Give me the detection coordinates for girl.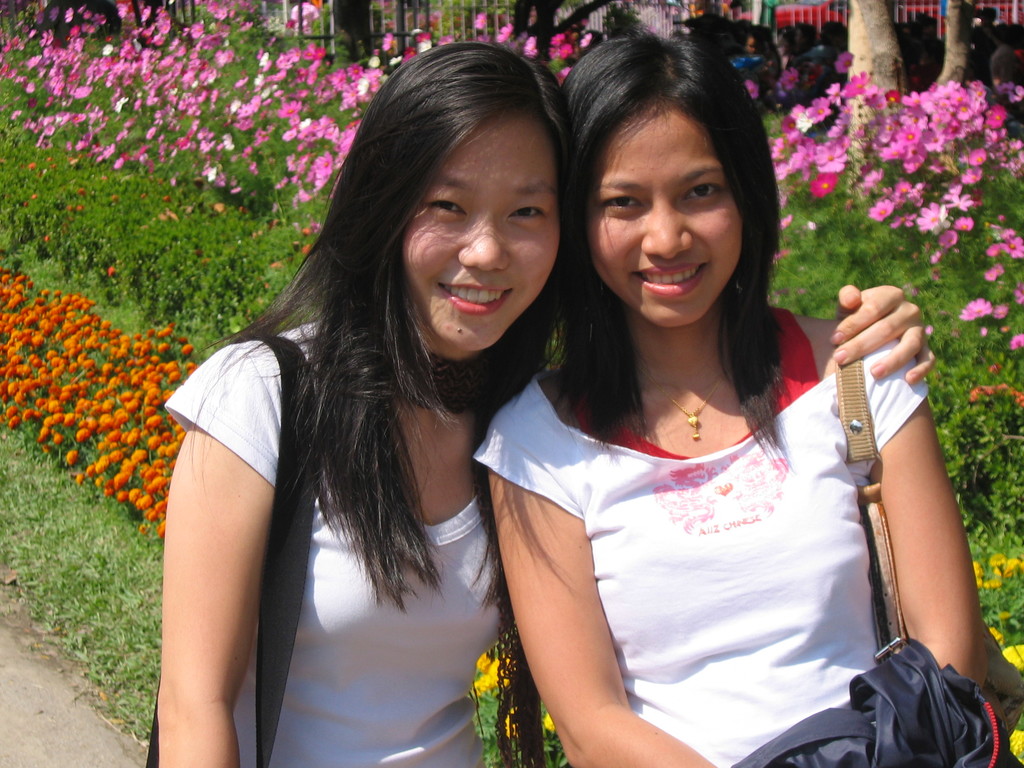
box(469, 22, 993, 767).
